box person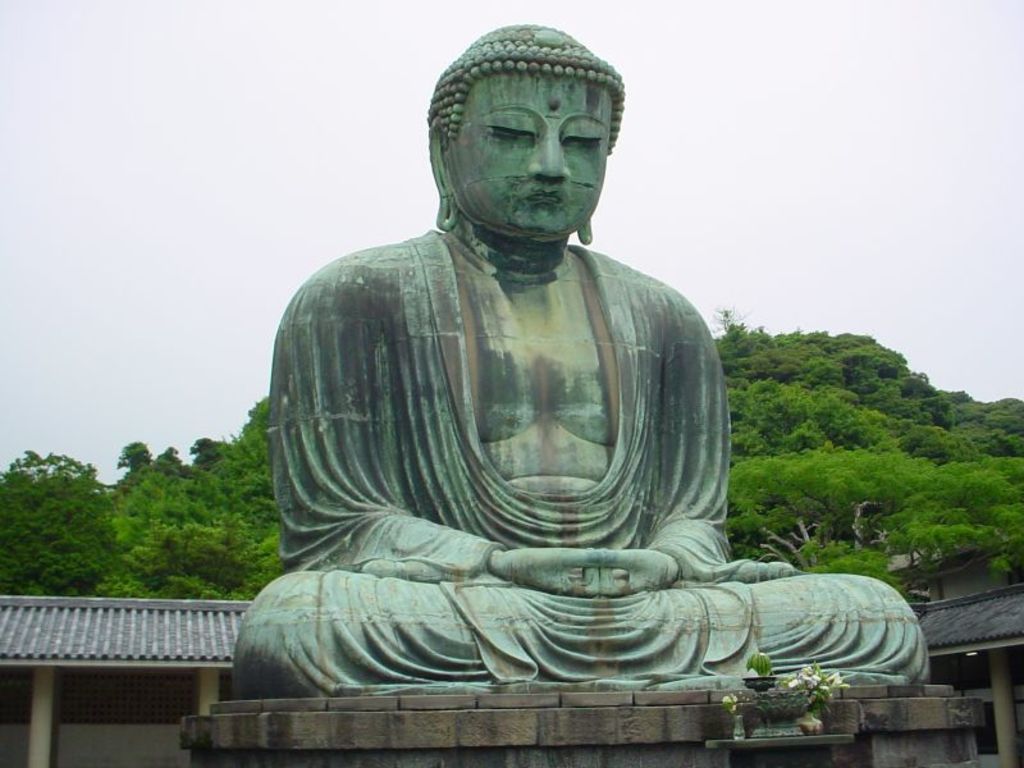
(230,20,929,698)
